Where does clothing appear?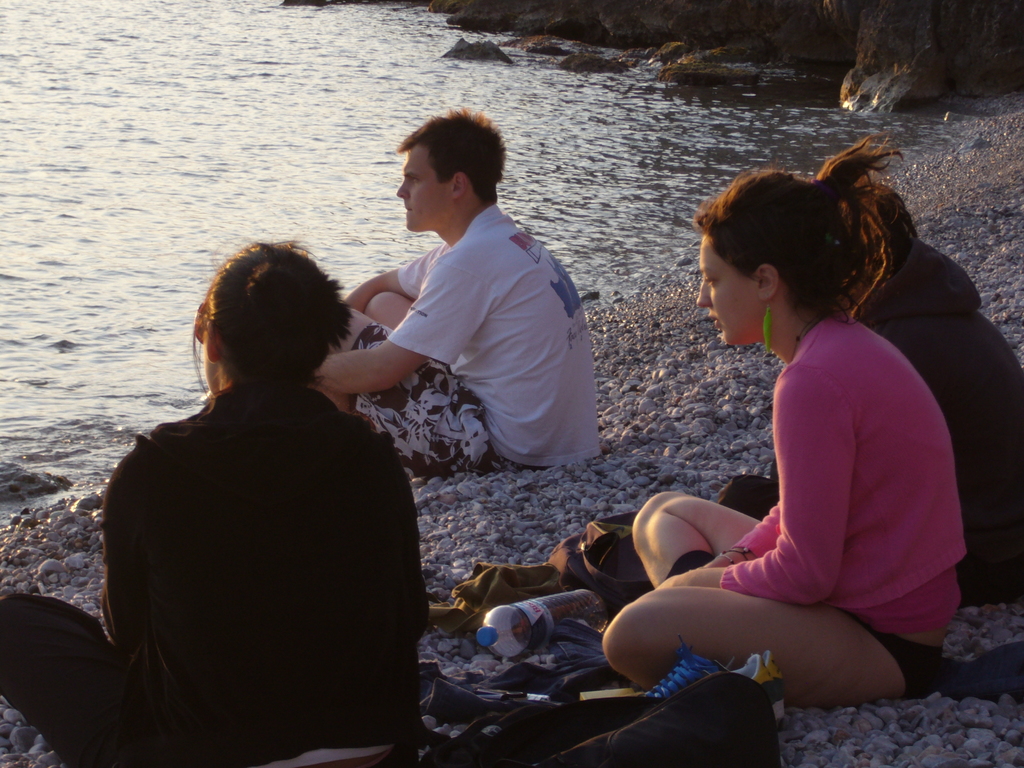
Appears at left=334, top=199, right=609, bottom=484.
